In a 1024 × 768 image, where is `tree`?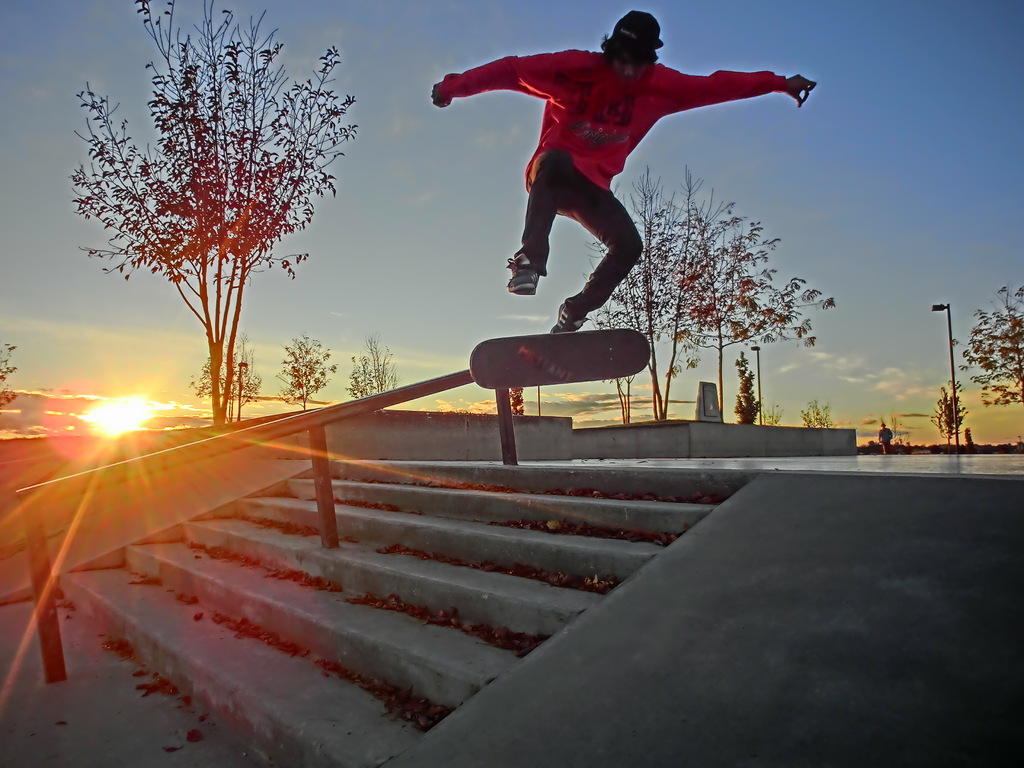
select_region(277, 338, 337, 413).
